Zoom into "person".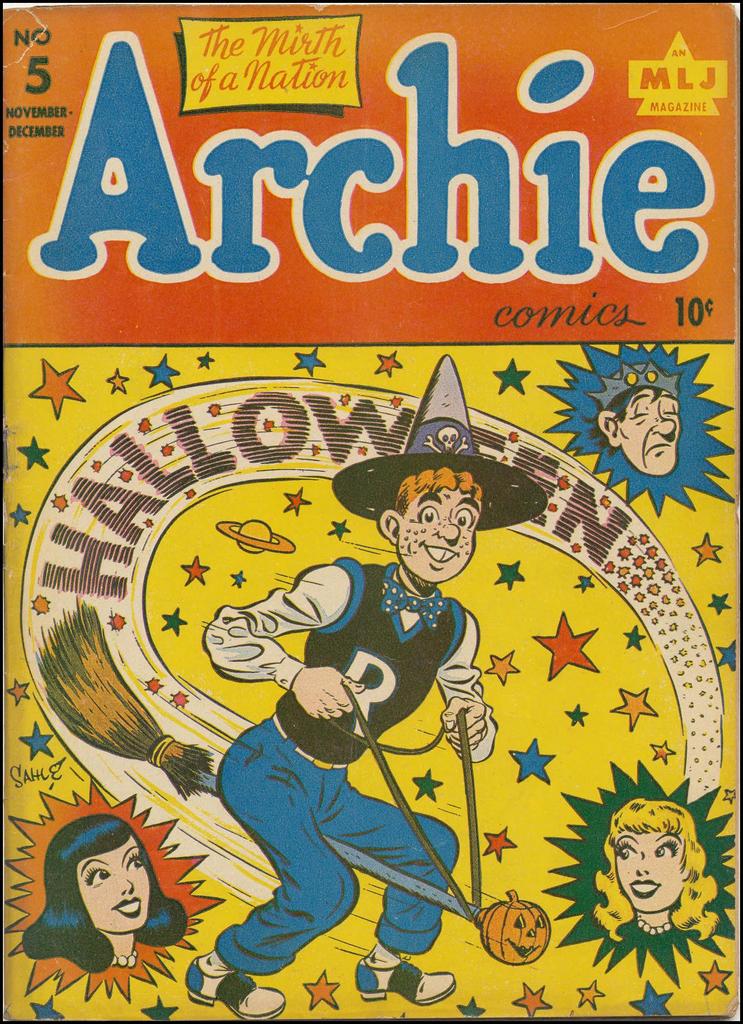
Zoom target: bbox(589, 359, 690, 506).
